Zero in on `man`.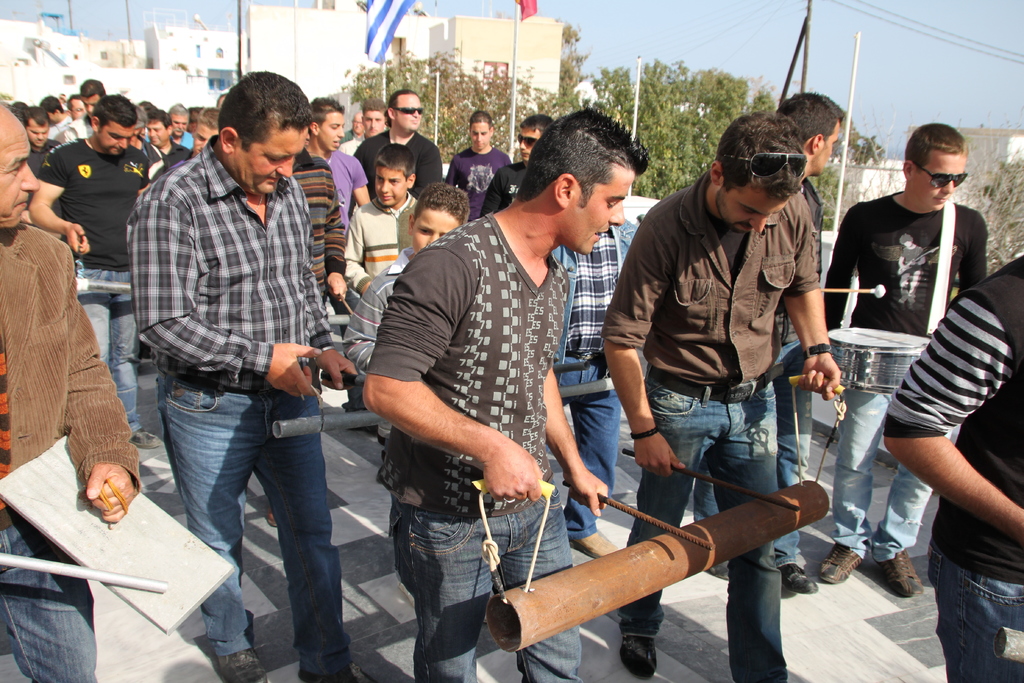
Zeroed in: (882,256,1023,682).
